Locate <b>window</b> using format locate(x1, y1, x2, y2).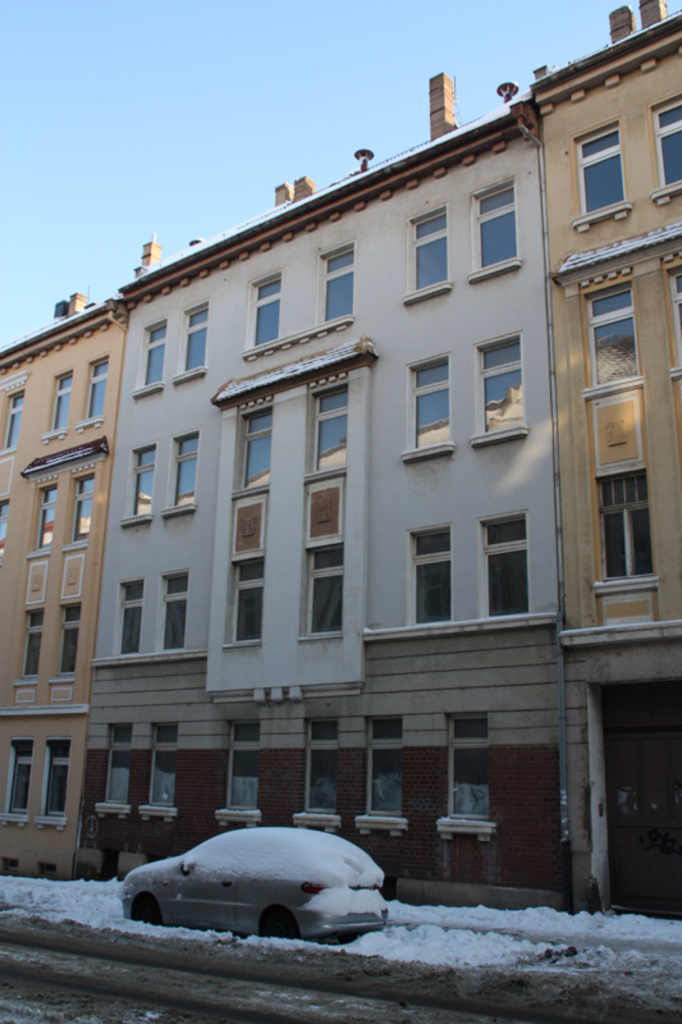
locate(489, 509, 548, 621).
